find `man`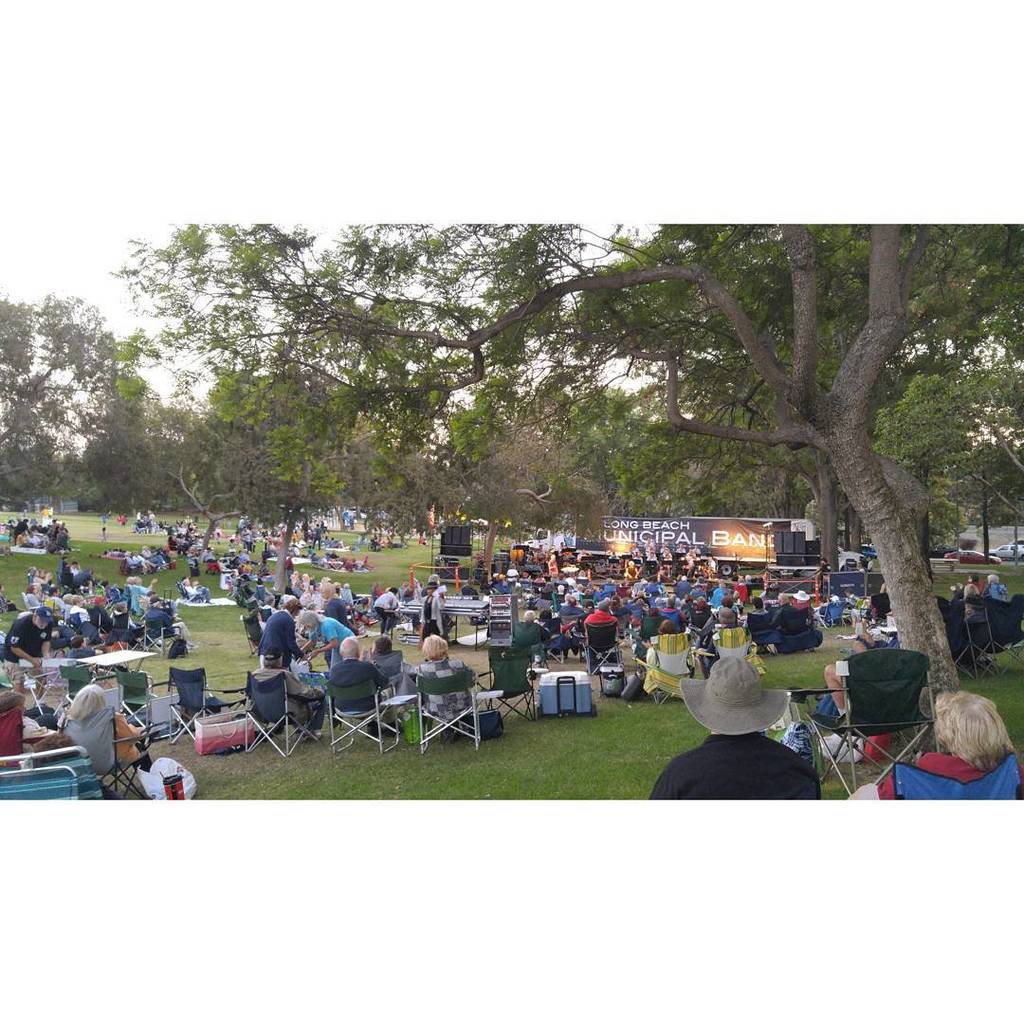
(x1=0, y1=606, x2=56, y2=712)
